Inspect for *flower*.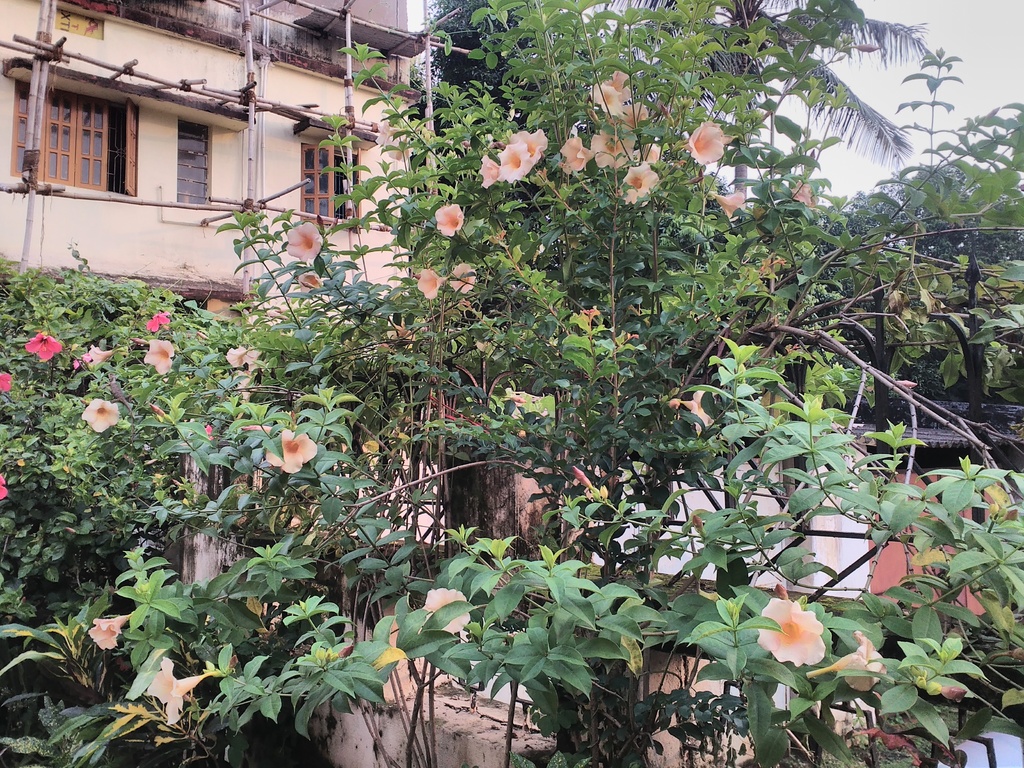
Inspection: [495, 141, 531, 182].
